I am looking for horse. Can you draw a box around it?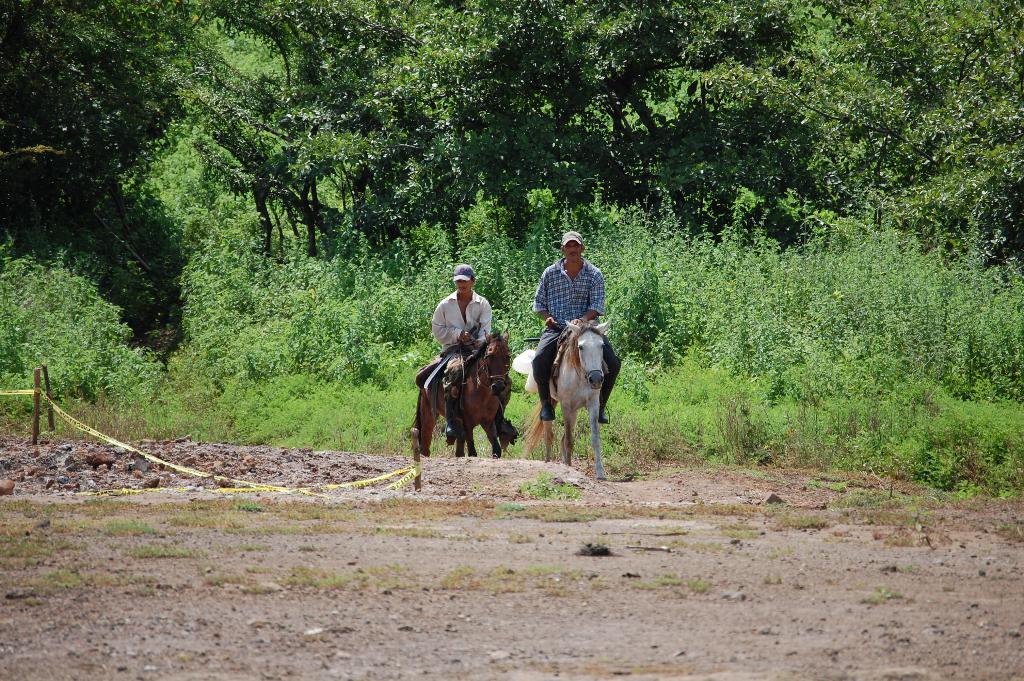
Sure, the bounding box is [515, 318, 614, 482].
